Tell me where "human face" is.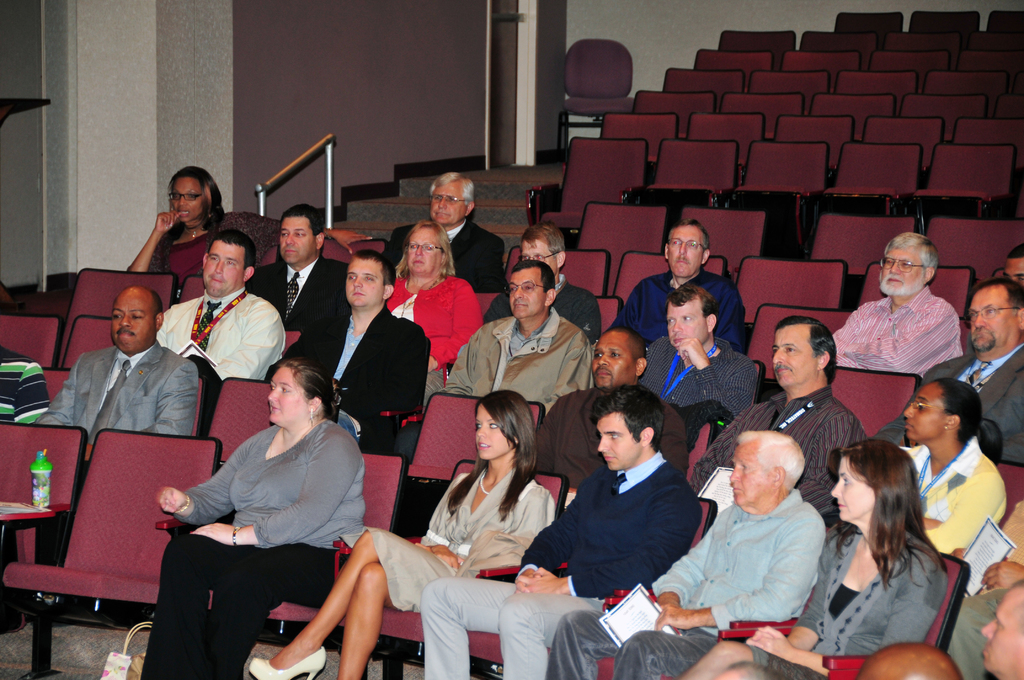
"human face" is at box=[668, 301, 705, 348].
